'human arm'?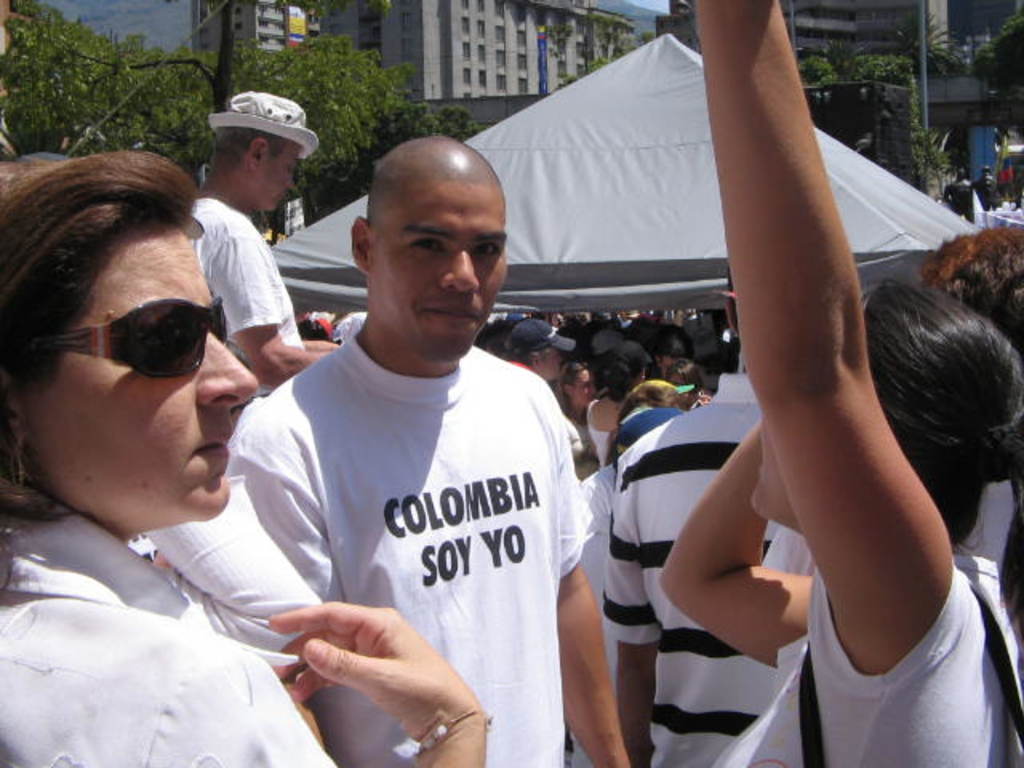
pyautogui.locateOnScreen(661, 418, 816, 666)
